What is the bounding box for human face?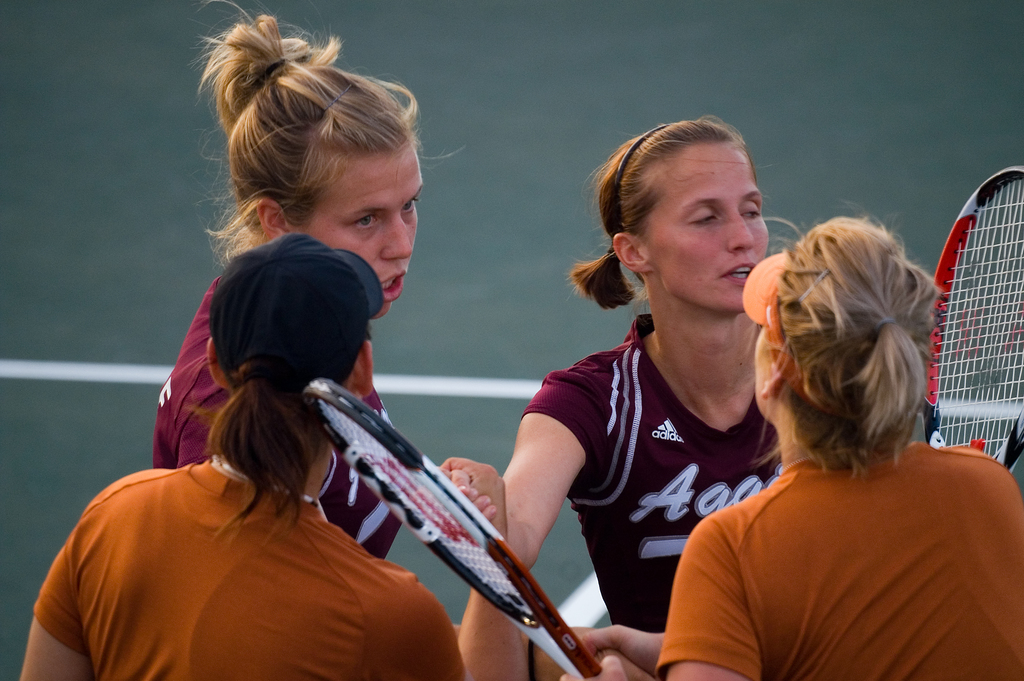
751:324:775:416.
